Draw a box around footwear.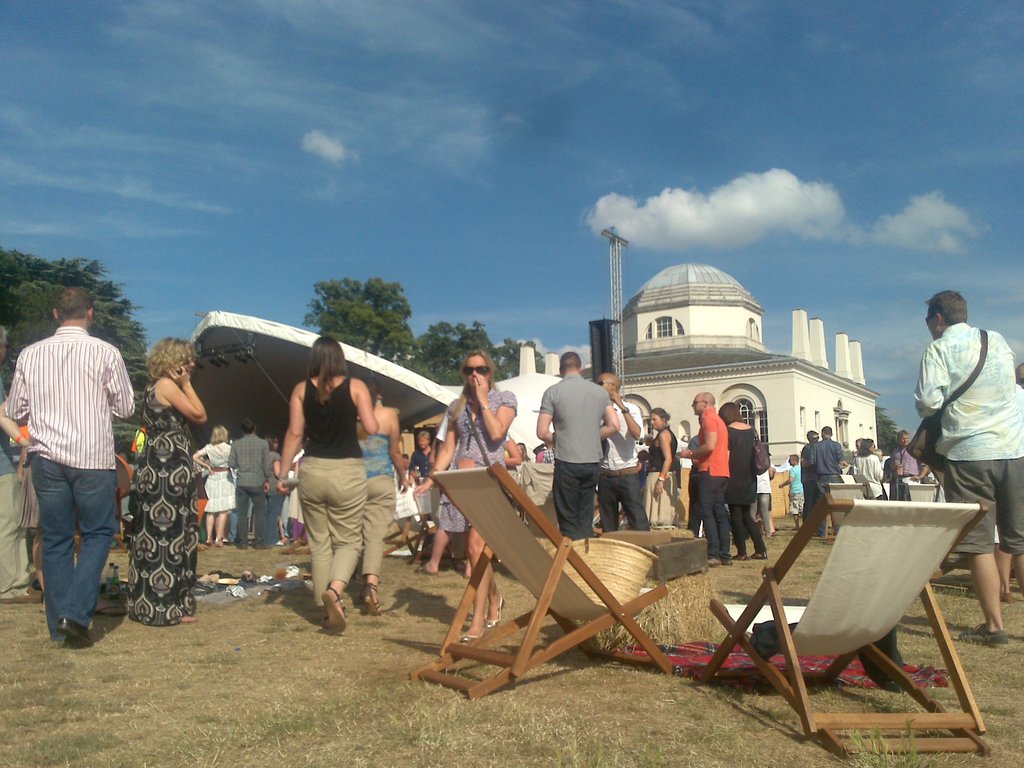
bbox(729, 549, 741, 562).
